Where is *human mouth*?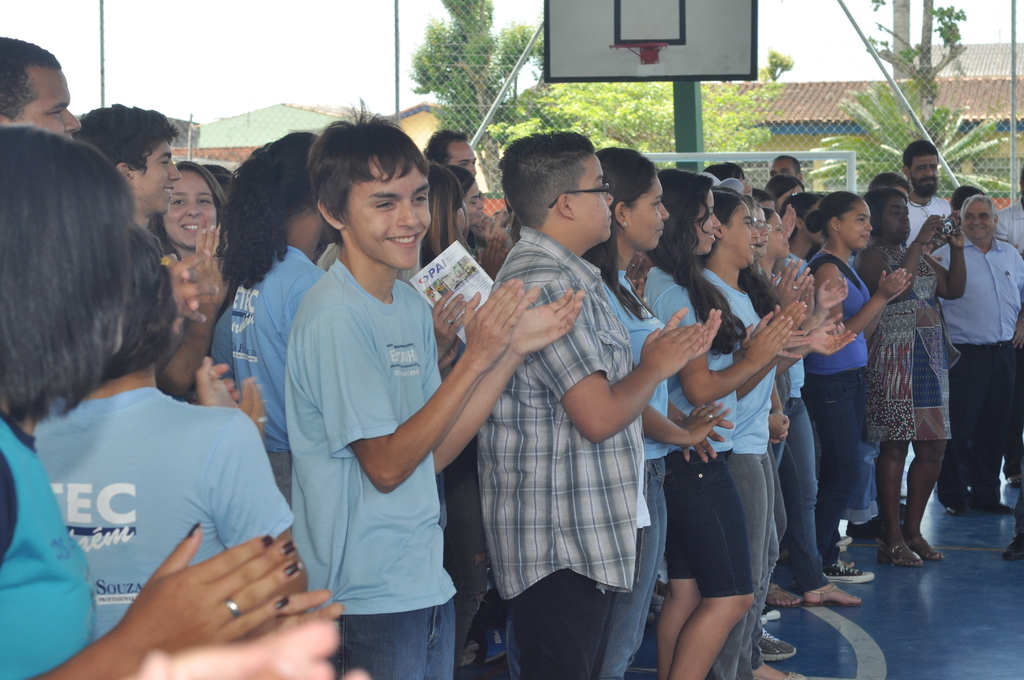
BBox(383, 228, 425, 249).
